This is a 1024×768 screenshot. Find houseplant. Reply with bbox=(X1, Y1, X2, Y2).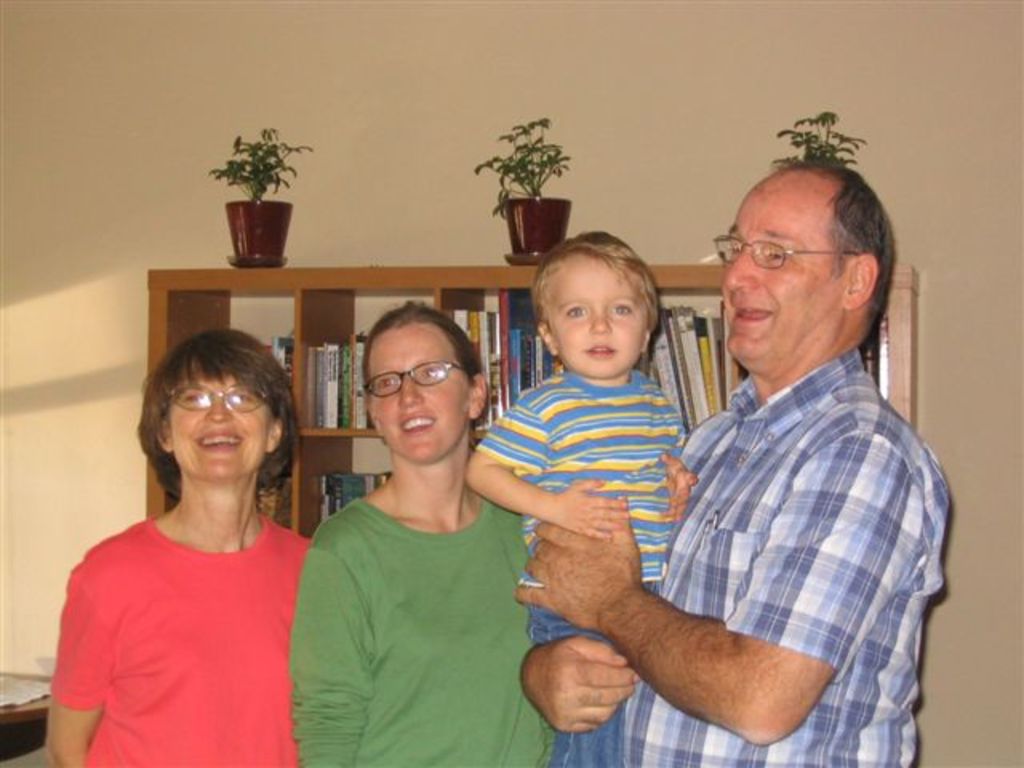
bbox=(768, 102, 870, 170).
